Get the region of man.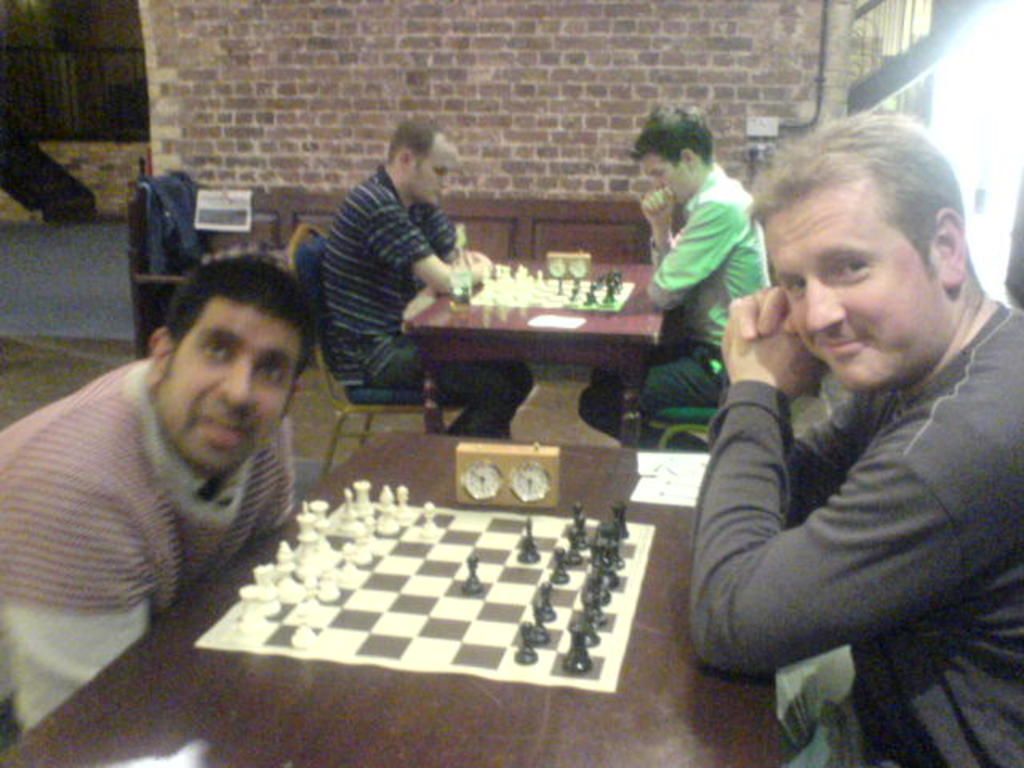
(left=14, top=256, right=355, bottom=650).
